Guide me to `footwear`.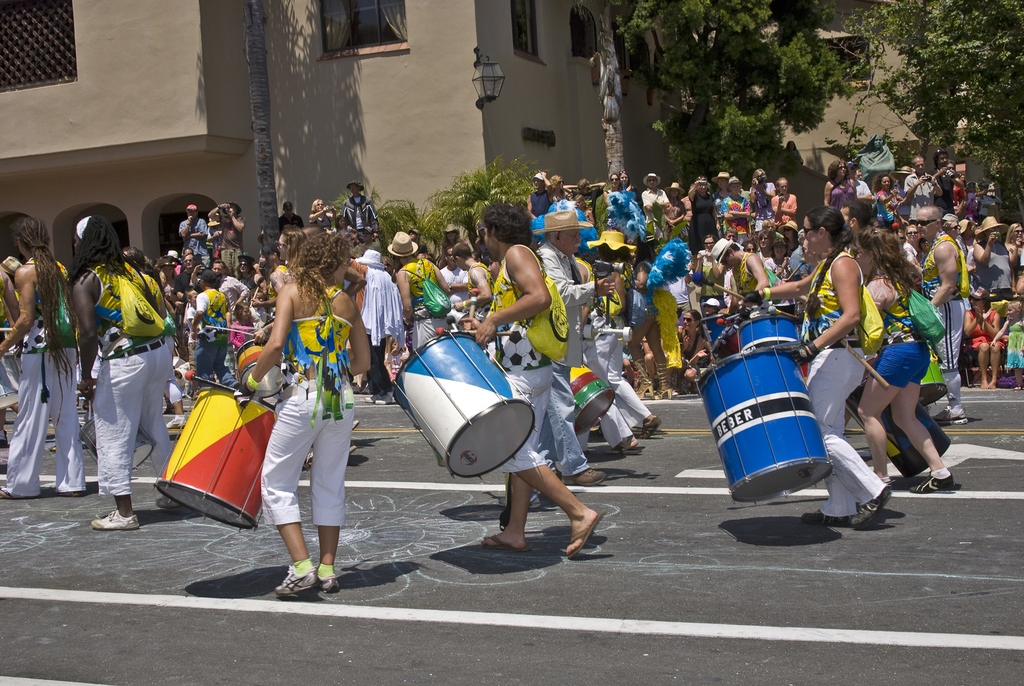
Guidance: [636, 419, 666, 444].
